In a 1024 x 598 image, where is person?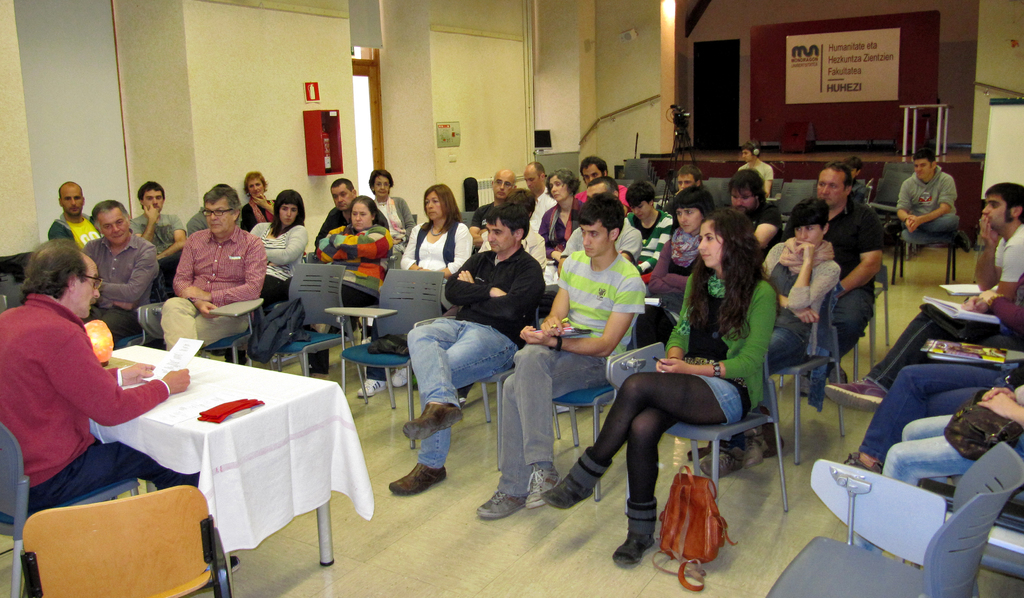
859, 378, 1021, 548.
